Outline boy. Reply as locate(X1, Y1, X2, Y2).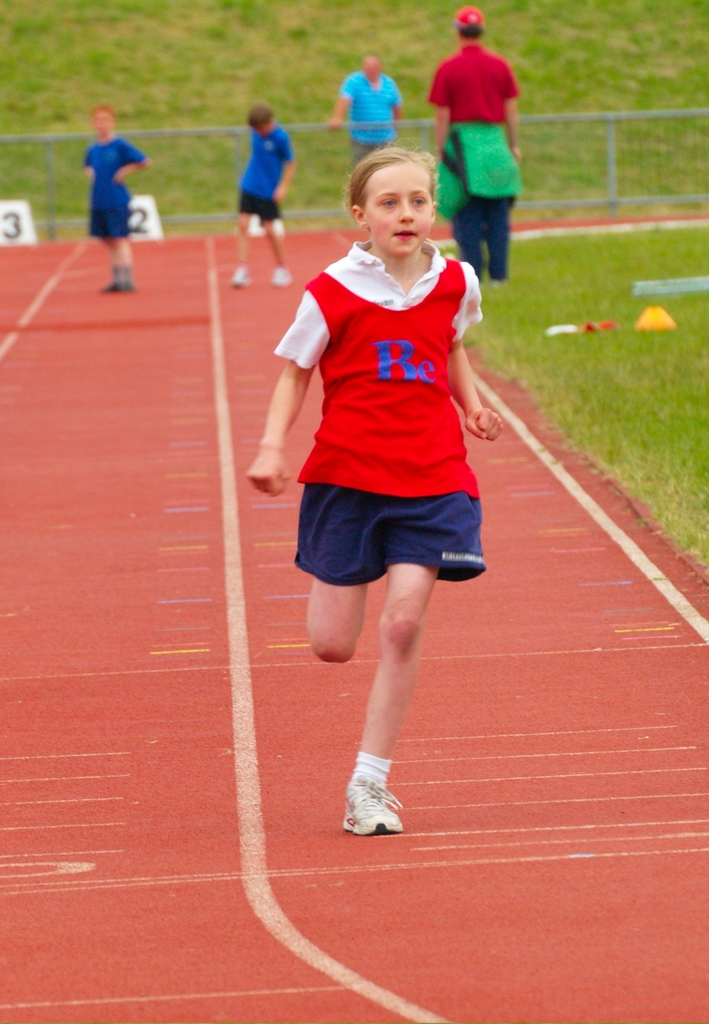
locate(77, 104, 151, 301).
